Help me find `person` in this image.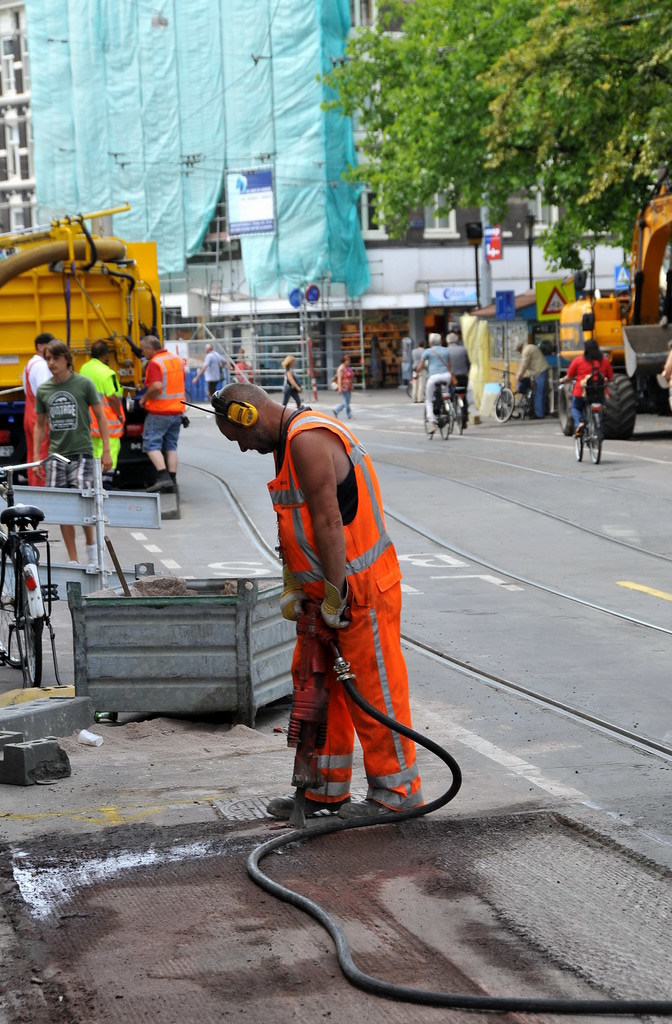
Found it: region(407, 327, 473, 439).
